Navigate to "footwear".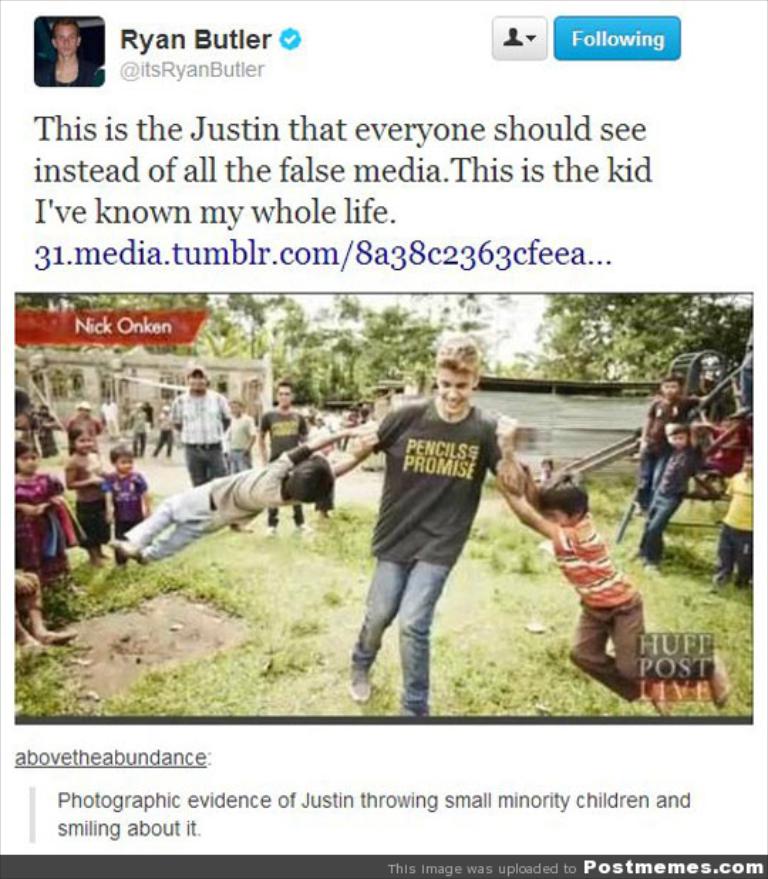
Navigation target: 710/653/734/708.
